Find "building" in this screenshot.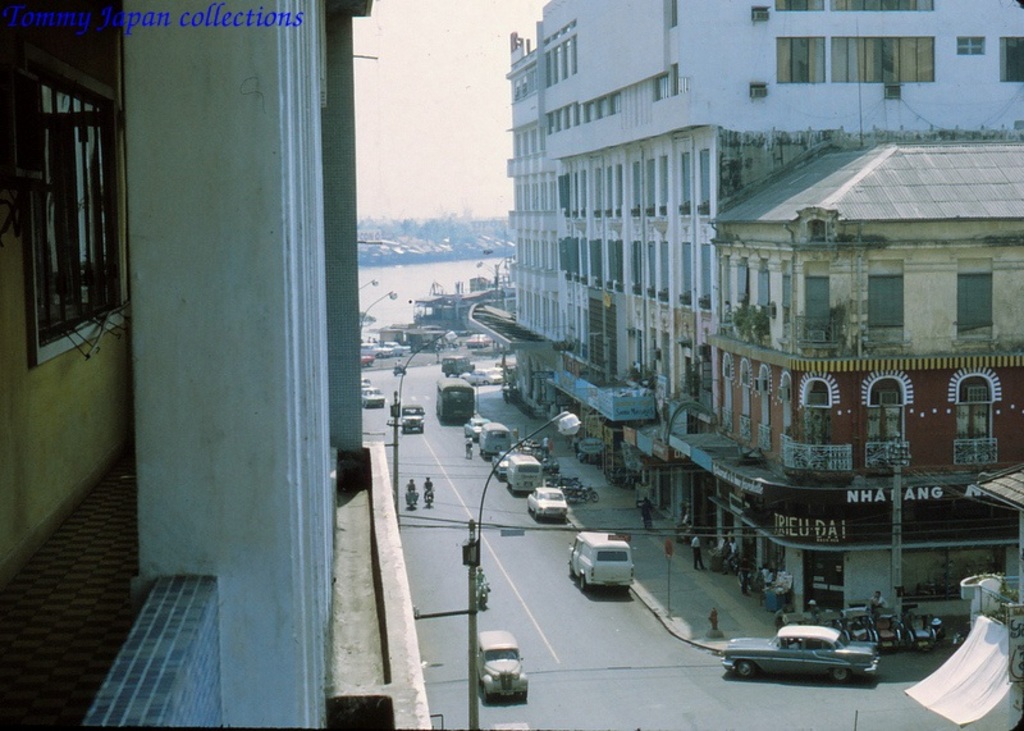
The bounding box for "building" is 0,0,434,730.
